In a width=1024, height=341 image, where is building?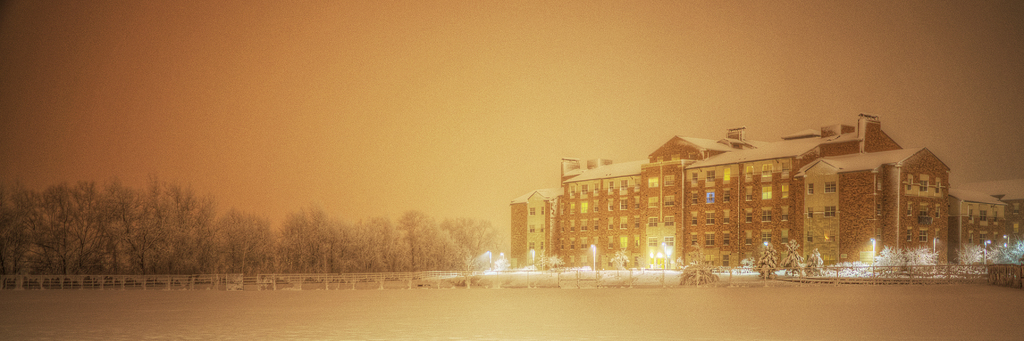
BBox(486, 107, 1023, 288).
